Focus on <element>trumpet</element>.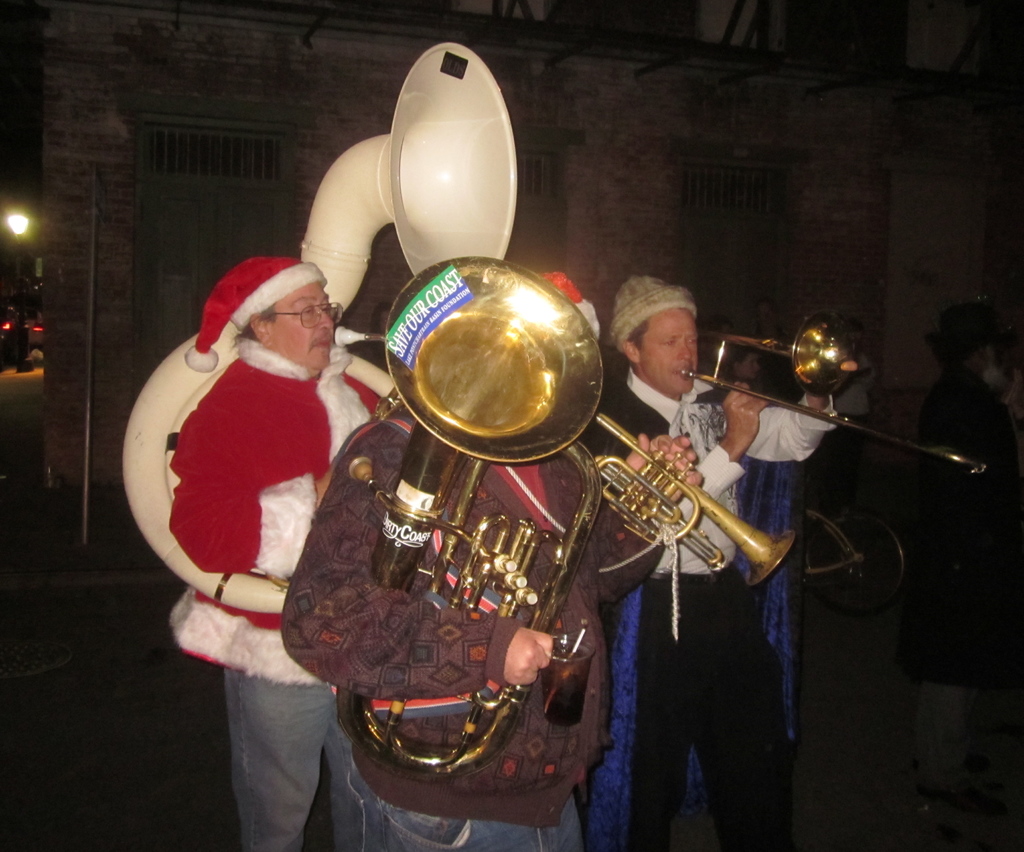
Focused at box(666, 317, 987, 465).
